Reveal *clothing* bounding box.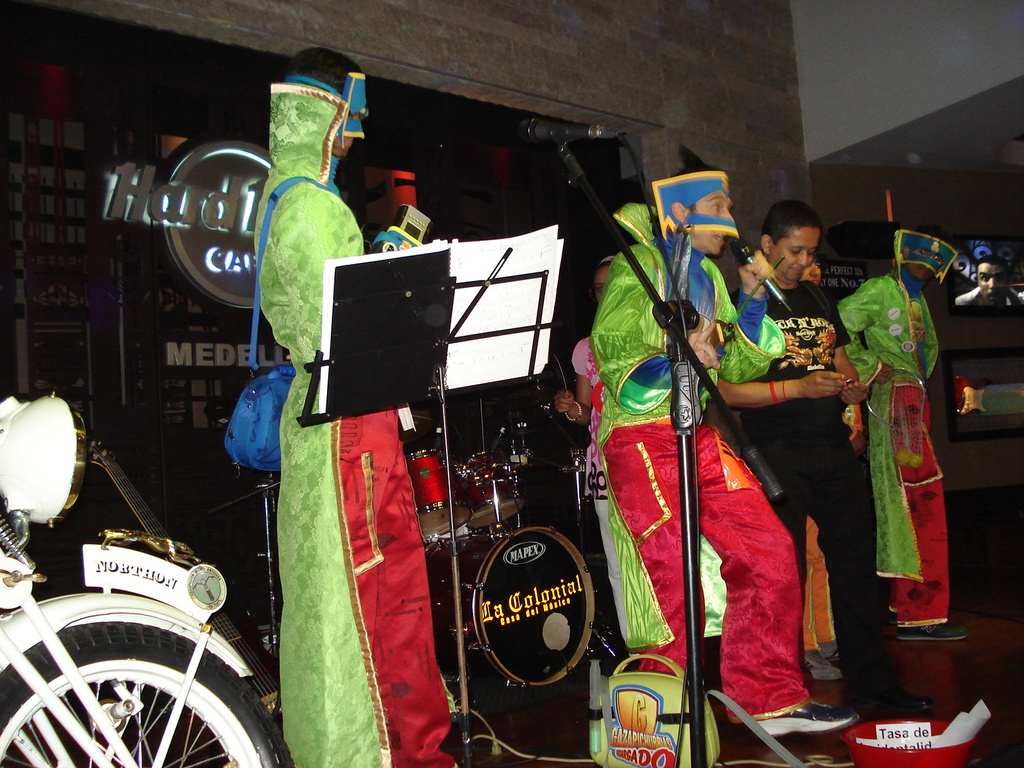
Revealed: x1=250 y1=65 x2=465 y2=767.
